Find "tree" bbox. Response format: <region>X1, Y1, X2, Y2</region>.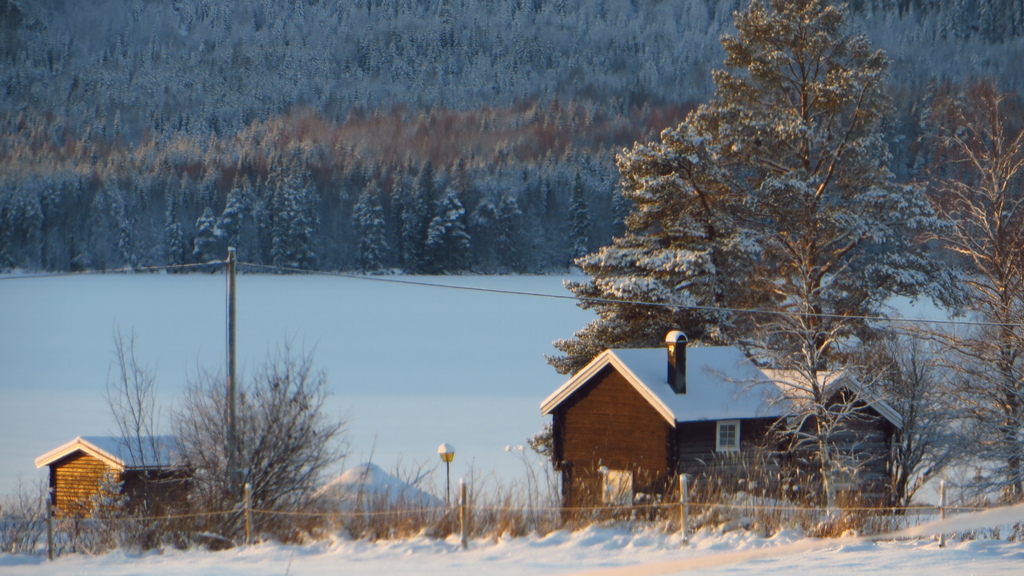
<region>172, 344, 353, 547</region>.
